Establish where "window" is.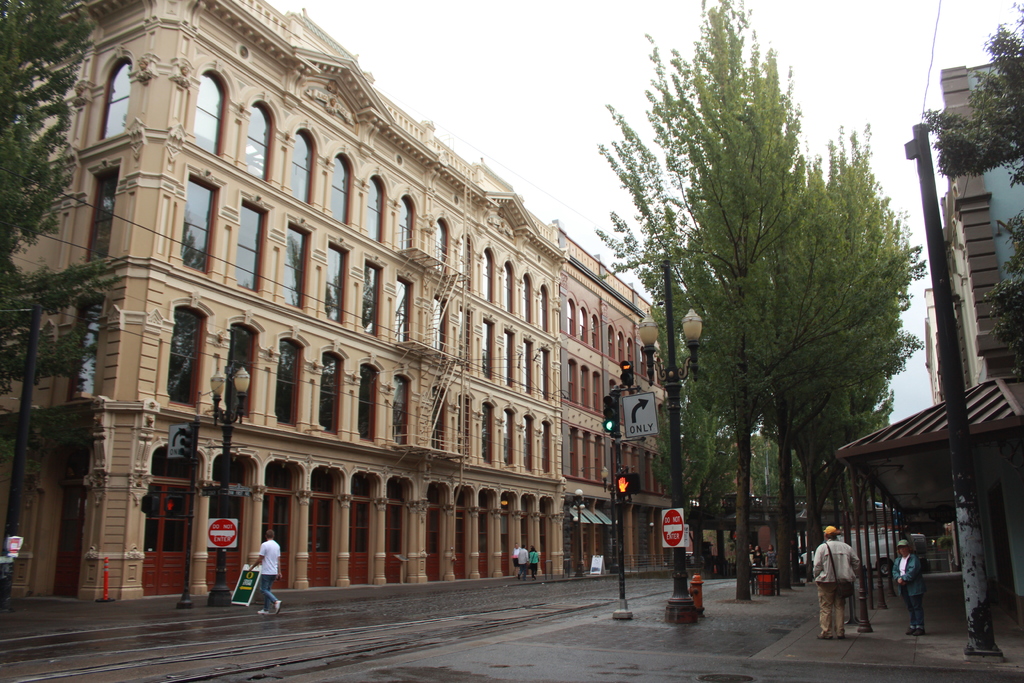
Established at 361,261,377,335.
